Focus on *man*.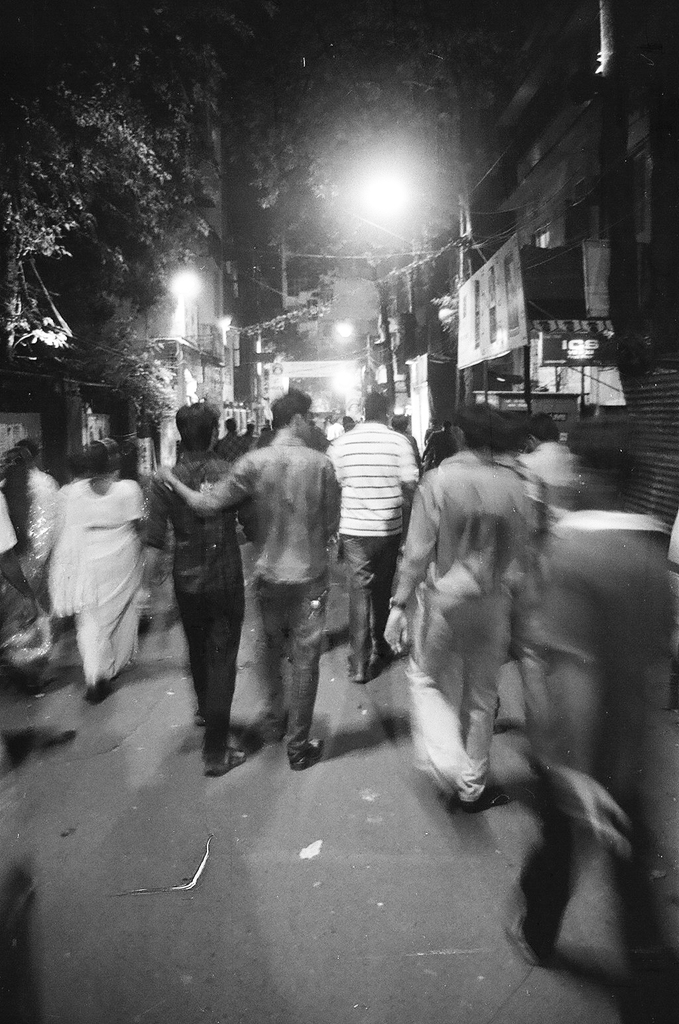
Focused at {"left": 426, "top": 417, "right": 462, "bottom": 467}.
